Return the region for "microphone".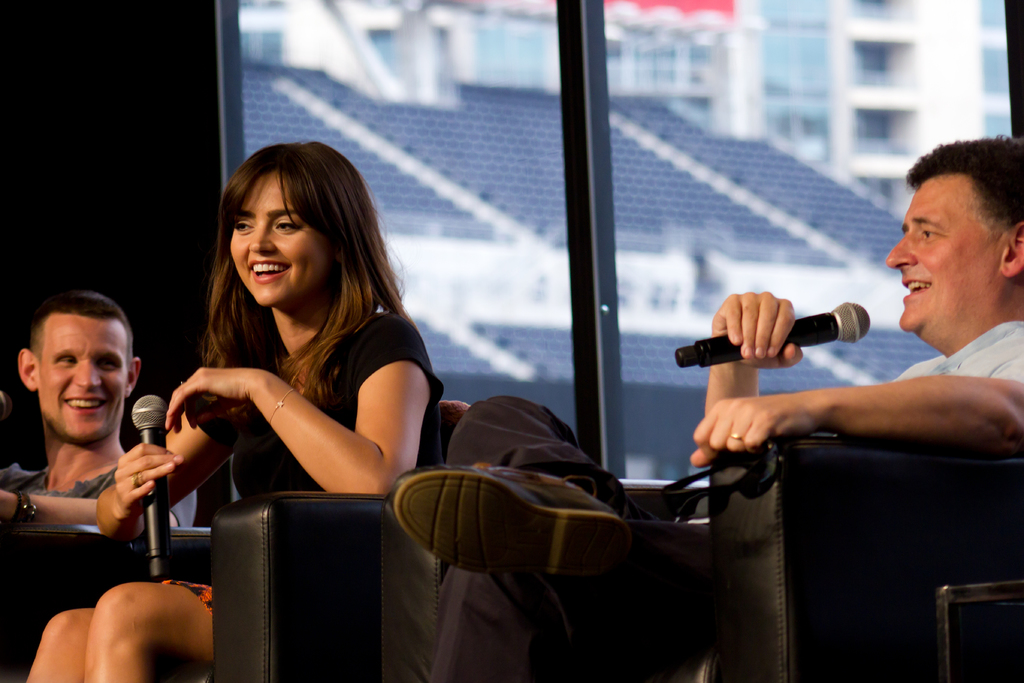
select_region(678, 287, 885, 375).
